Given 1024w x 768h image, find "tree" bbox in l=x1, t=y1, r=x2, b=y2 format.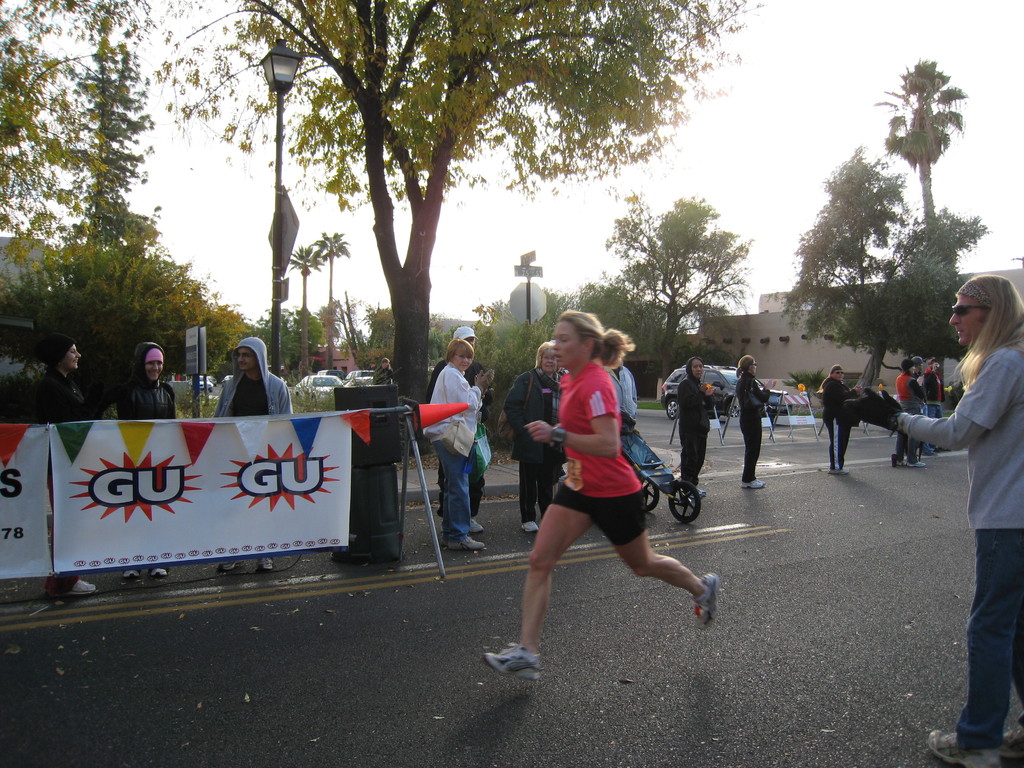
l=0, t=1, r=126, b=330.
